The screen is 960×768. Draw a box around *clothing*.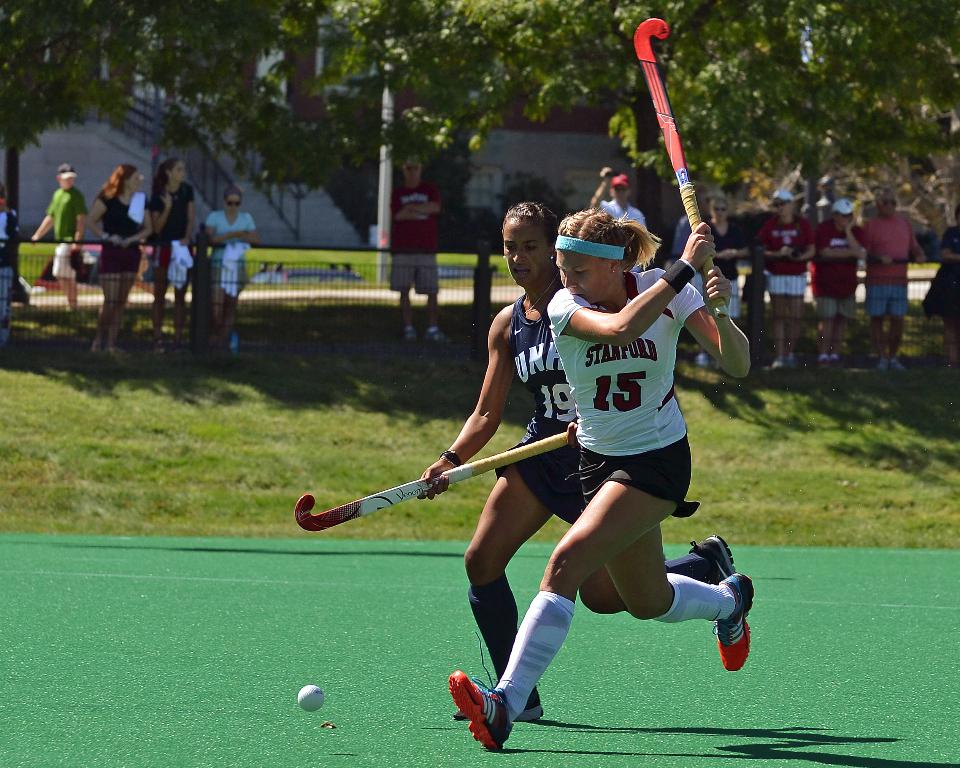
[left=149, top=187, right=196, bottom=276].
